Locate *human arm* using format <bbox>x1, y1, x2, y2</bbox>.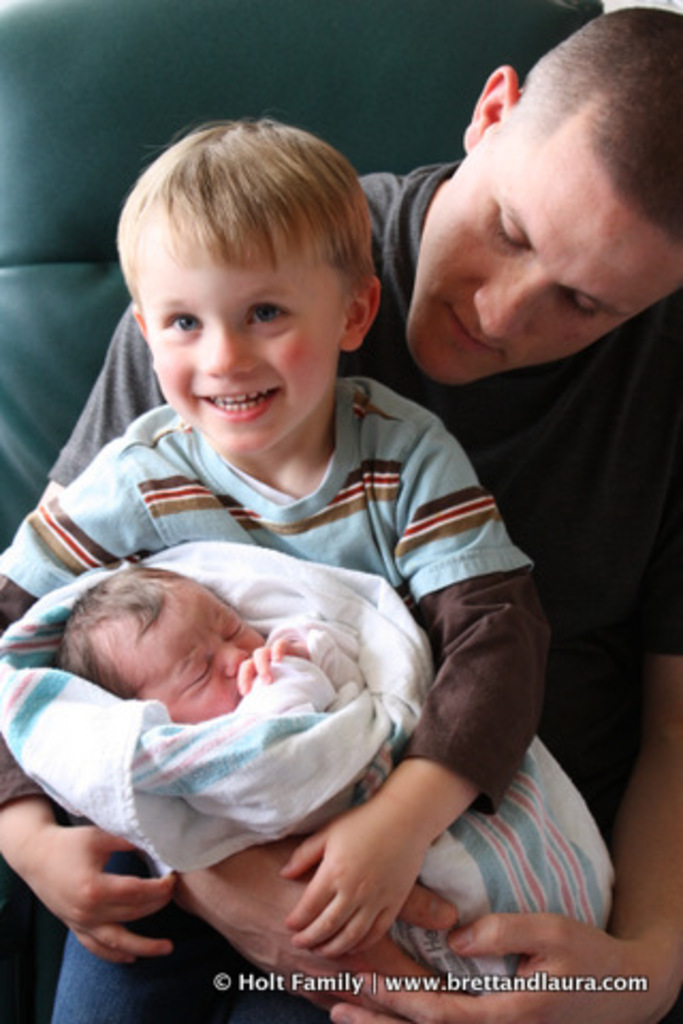
<bbox>324, 358, 681, 1022</bbox>.
